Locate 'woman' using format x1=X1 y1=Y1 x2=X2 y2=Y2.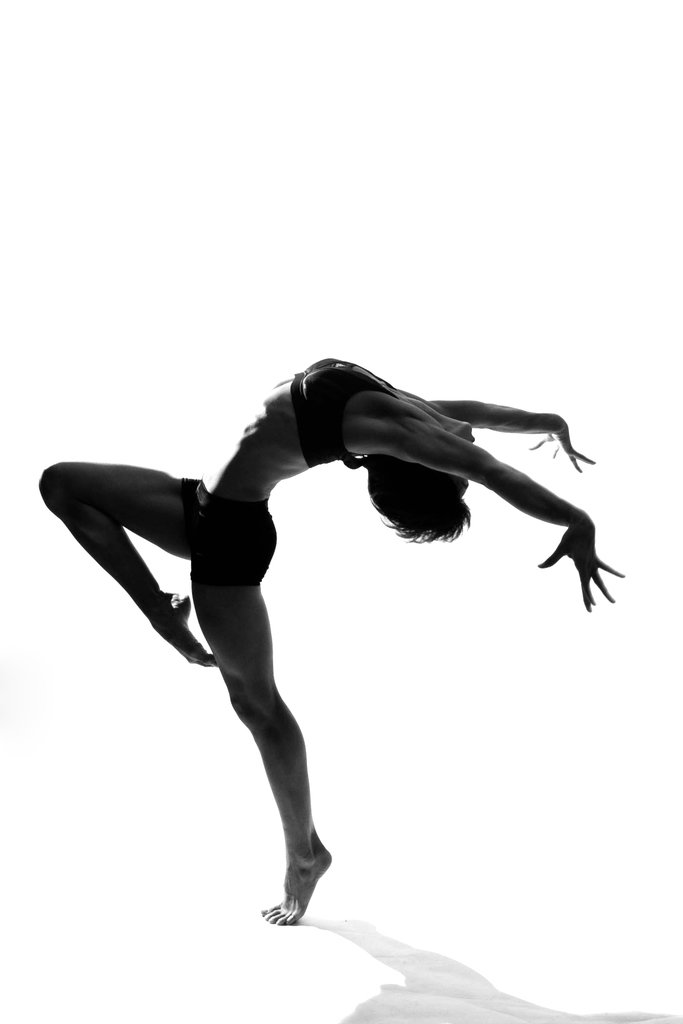
x1=35 y1=284 x2=595 y2=959.
